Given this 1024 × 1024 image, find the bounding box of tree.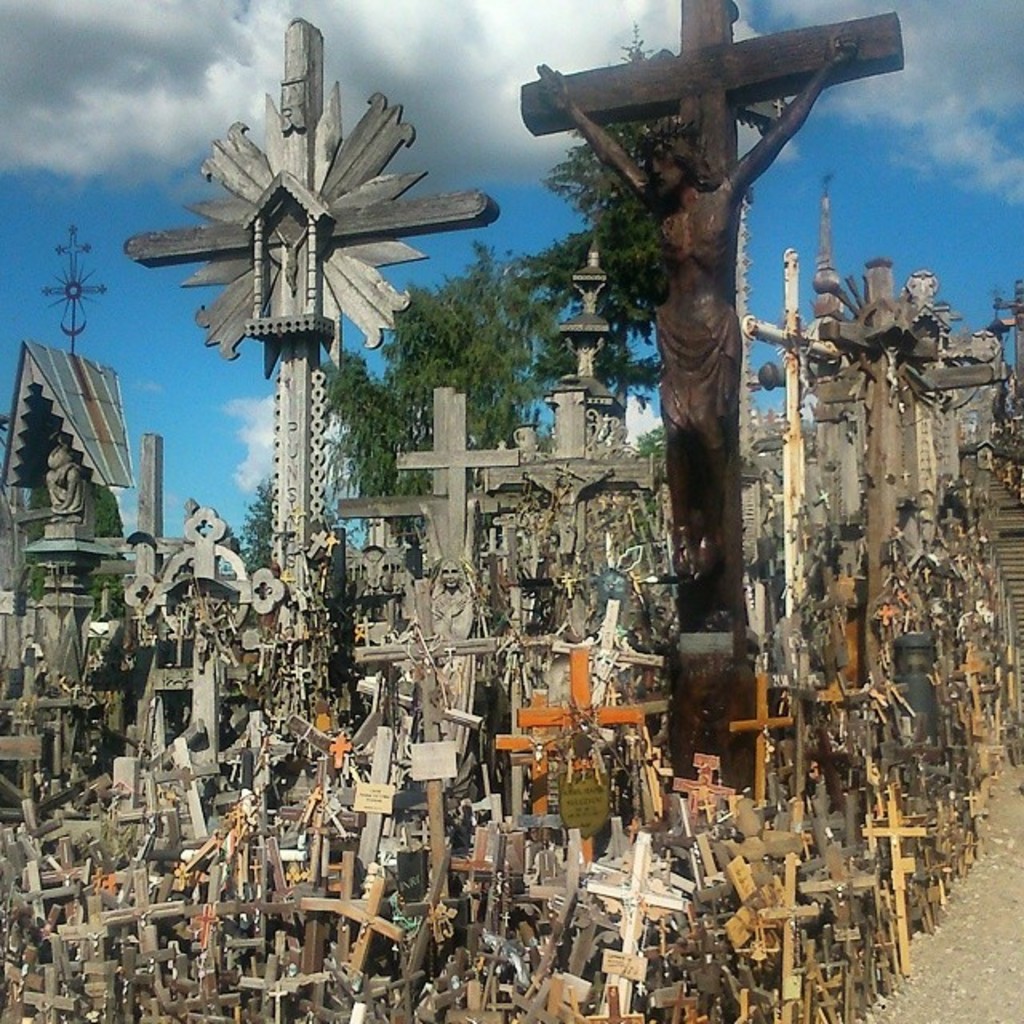
<bbox>232, 475, 285, 584</bbox>.
